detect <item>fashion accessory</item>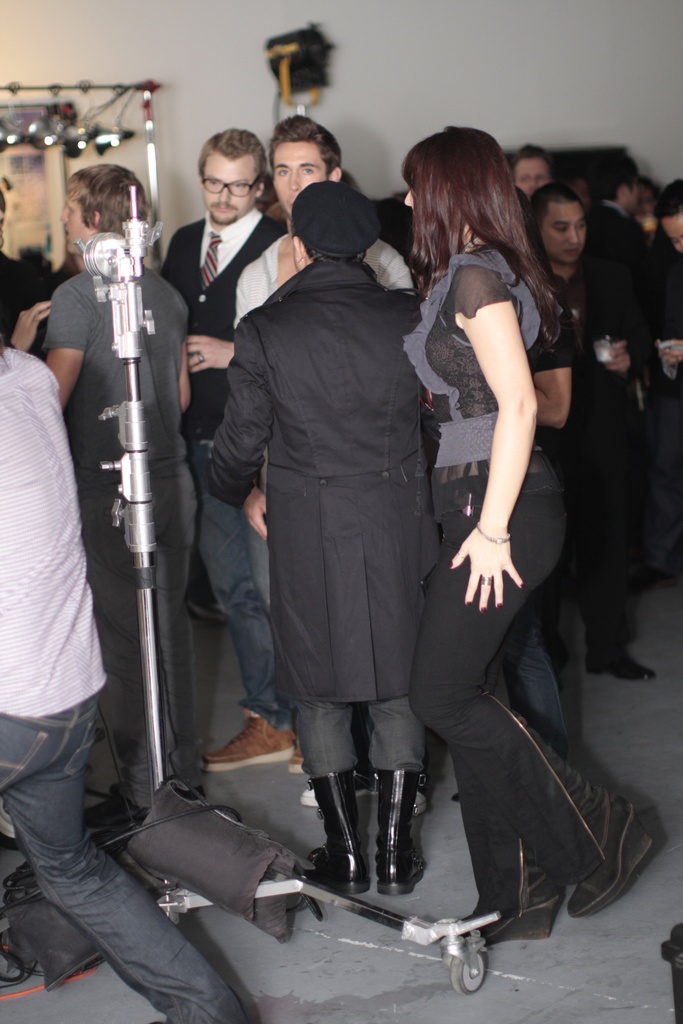
pyautogui.locateOnScreen(590, 644, 654, 682)
